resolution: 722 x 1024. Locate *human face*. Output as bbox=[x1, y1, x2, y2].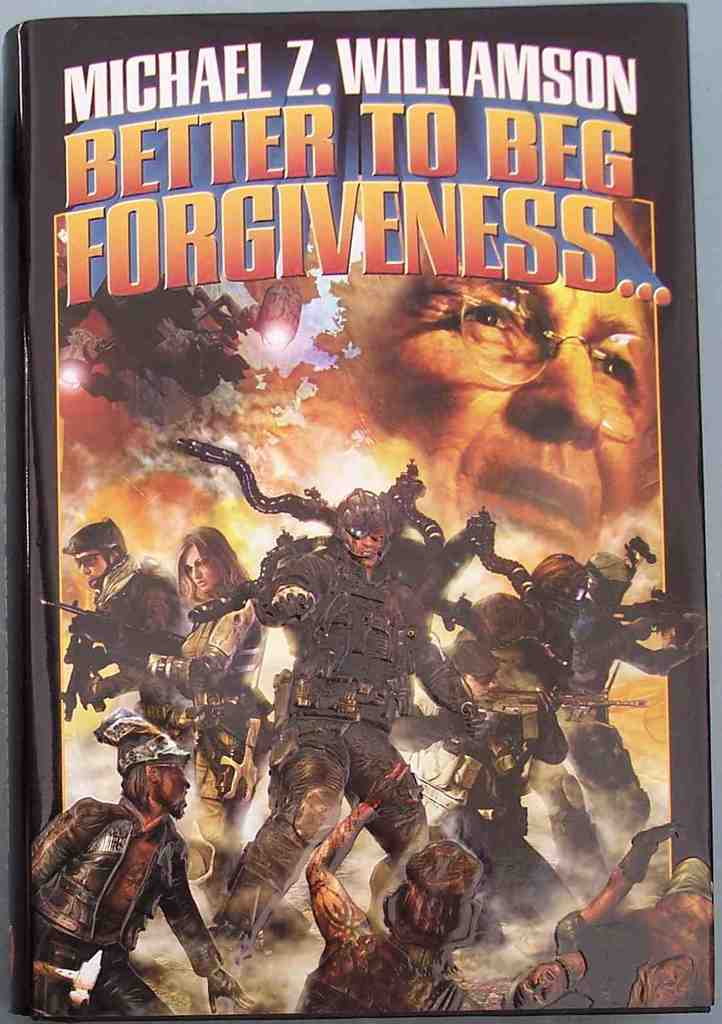
bbox=[346, 529, 388, 567].
